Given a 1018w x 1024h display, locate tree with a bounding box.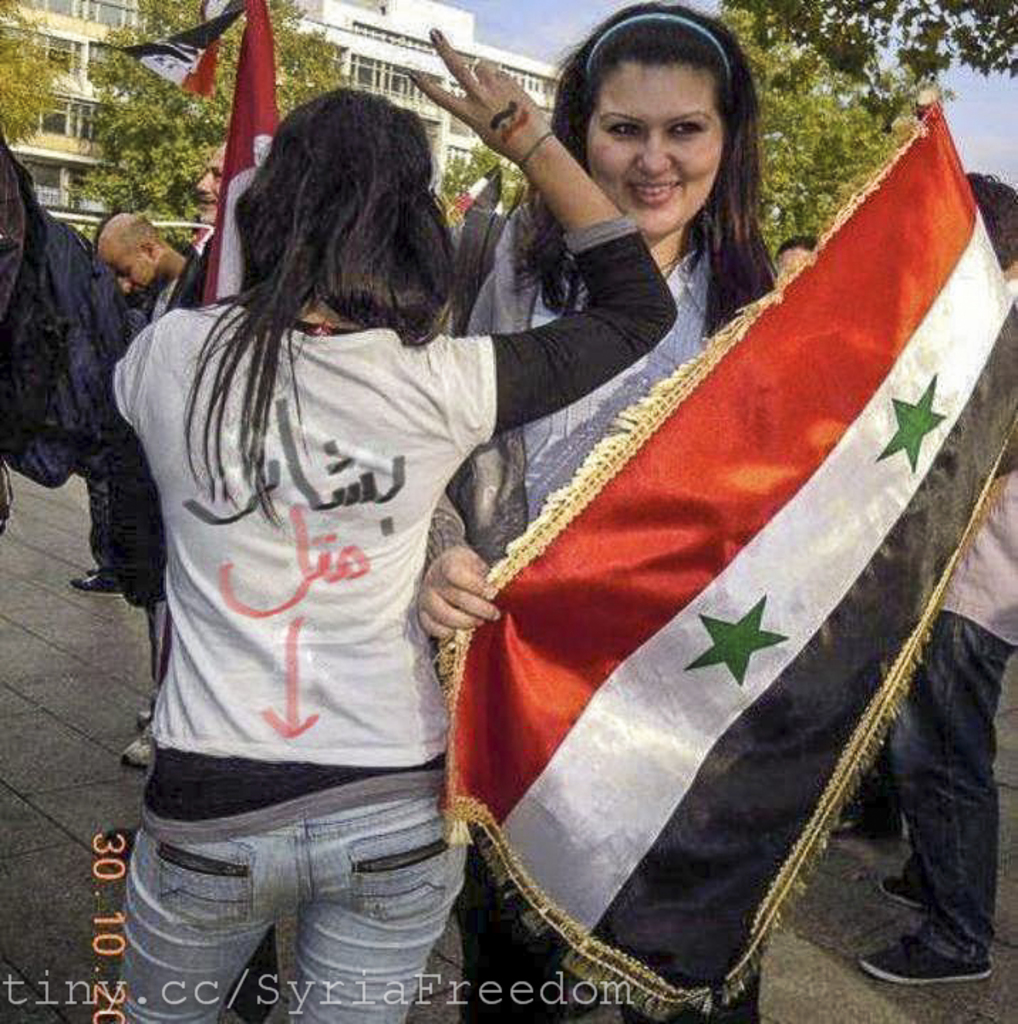
Located: select_region(0, 0, 67, 149).
